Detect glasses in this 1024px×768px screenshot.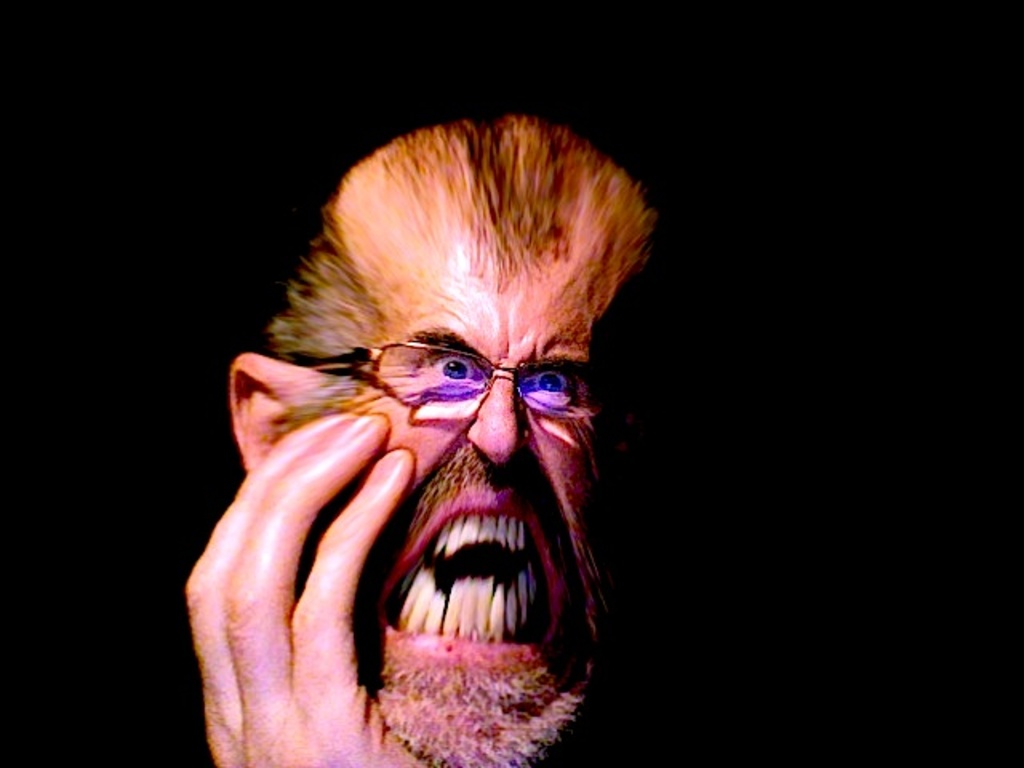
Detection: 293/341/597/418.
